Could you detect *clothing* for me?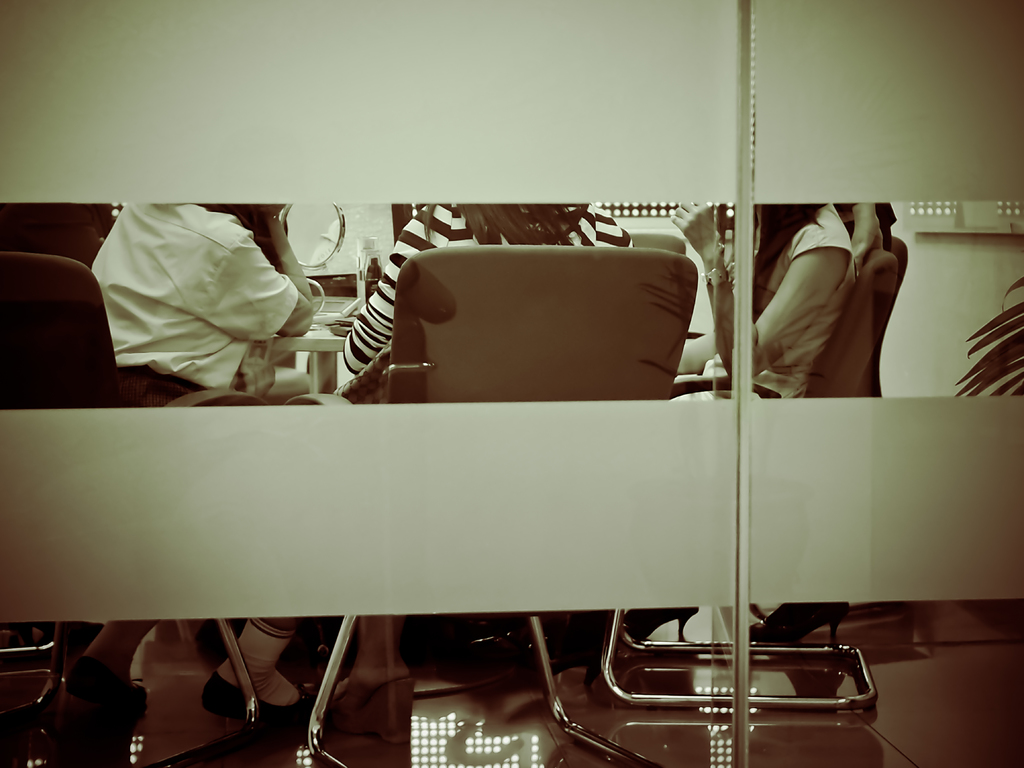
Detection result: select_region(86, 204, 298, 413).
